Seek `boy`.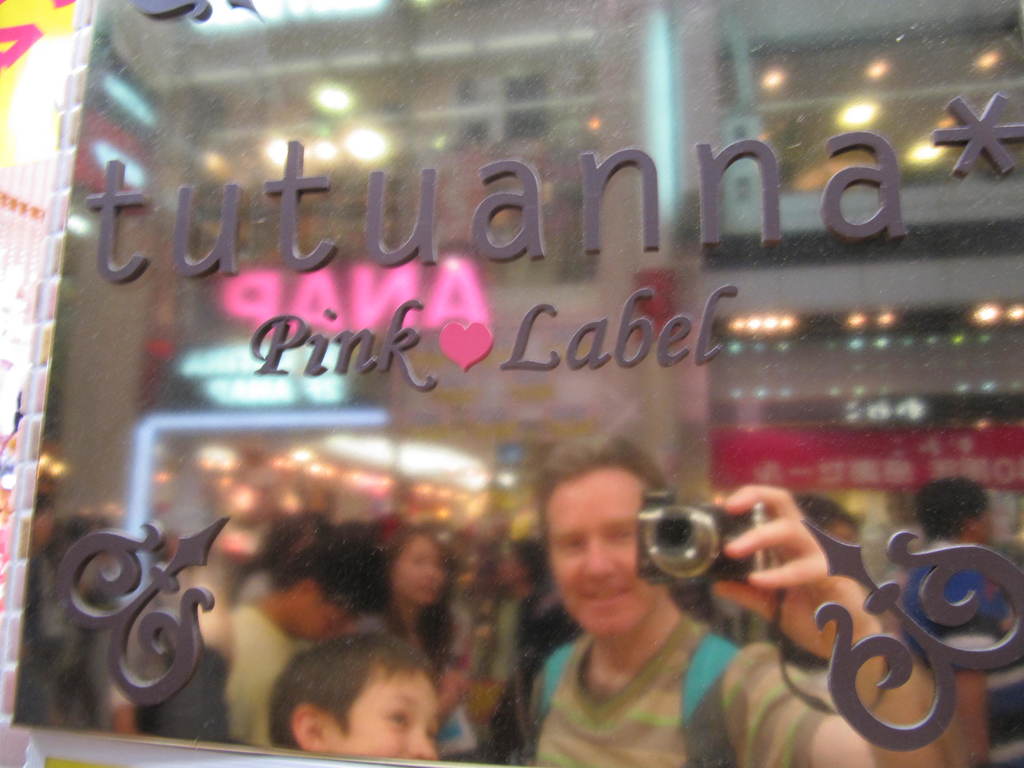
bbox=(226, 538, 365, 749).
